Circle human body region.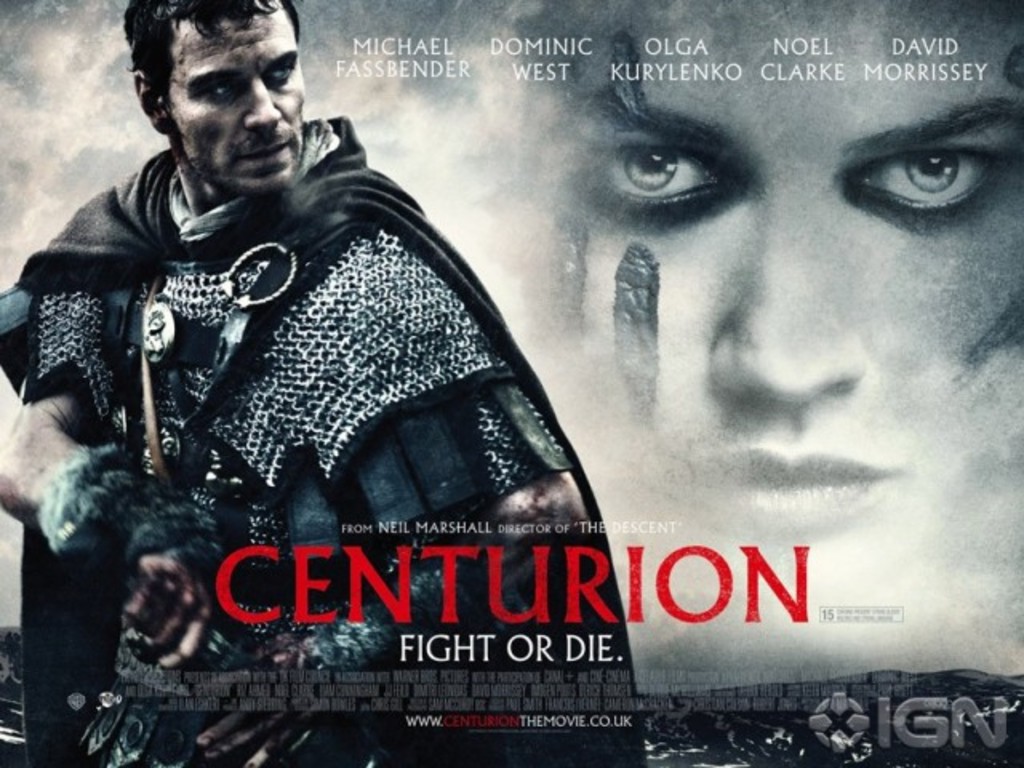
Region: [520,0,1014,554].
